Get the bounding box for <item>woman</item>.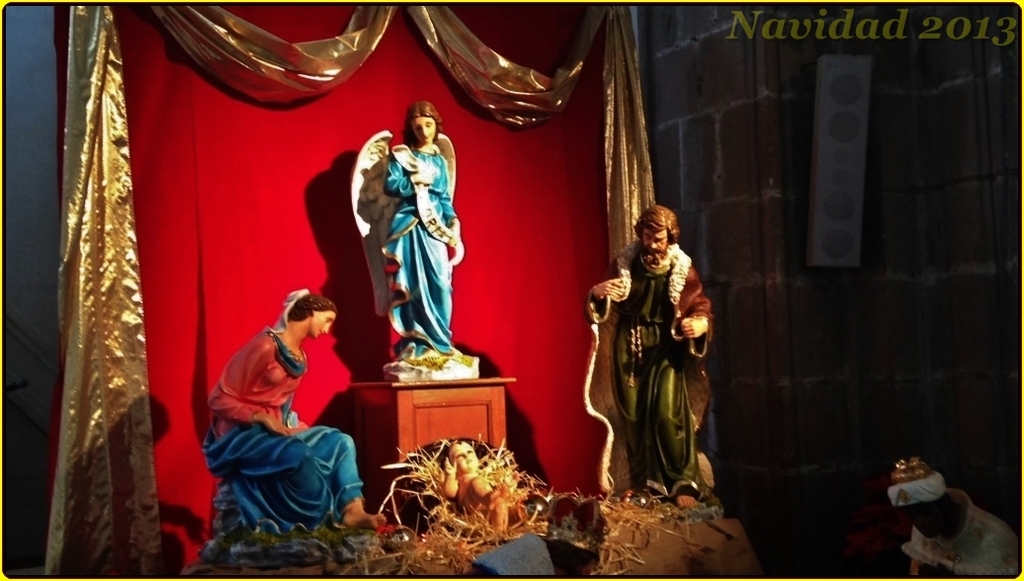
crop(384, 96, 481, 373).
